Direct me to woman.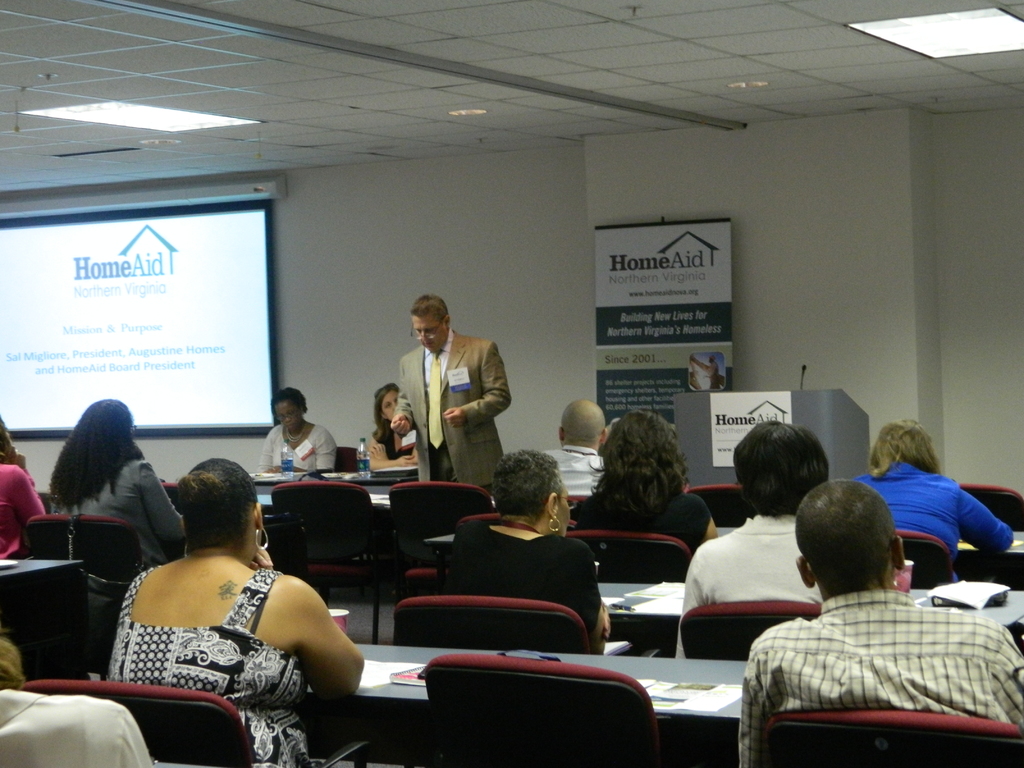
Direction: 50/397/194/568.
